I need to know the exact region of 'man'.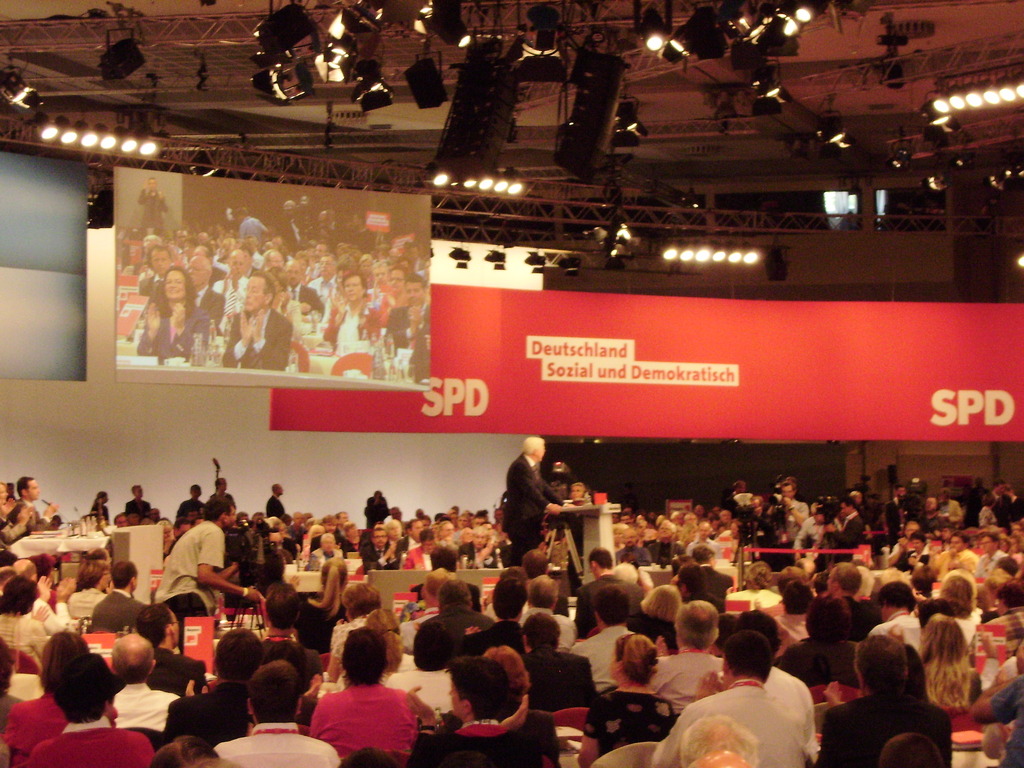
Region: <box>403,568,442,643</box>.
